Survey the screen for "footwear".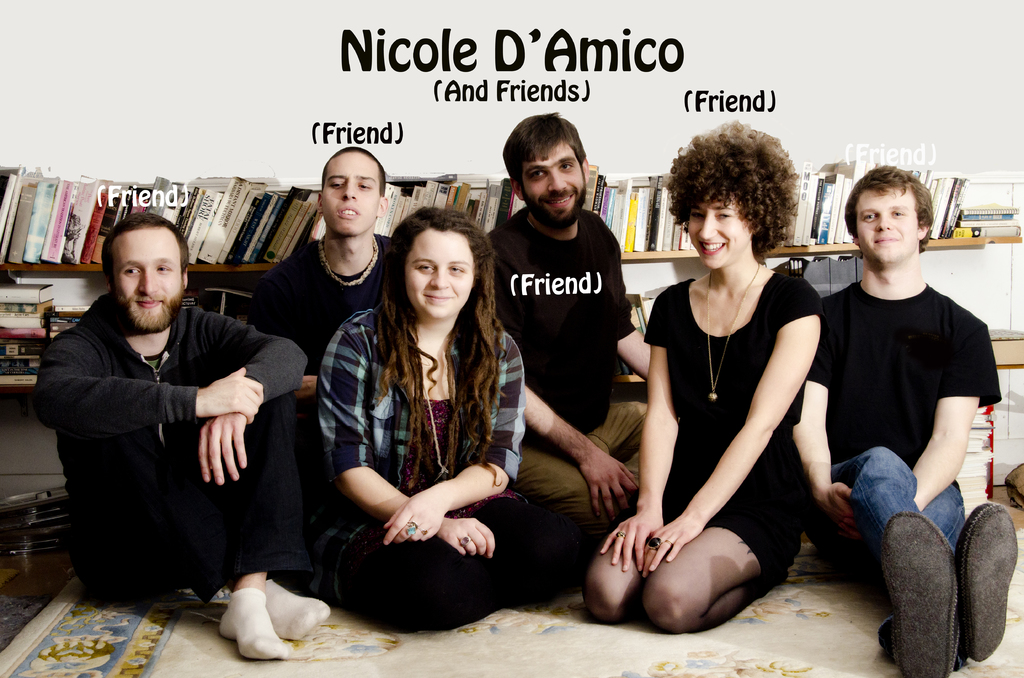
Survey found: [963,504,1016,666].
